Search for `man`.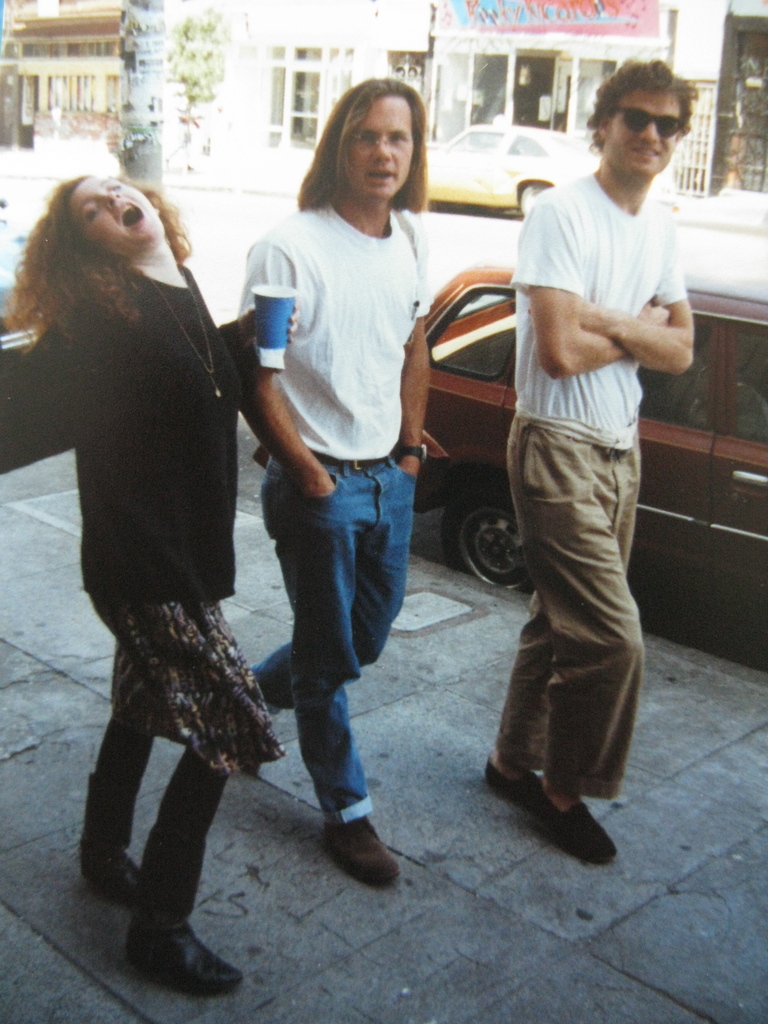
Found at {"left": 481, "top": 57, "right": 698, "bottom": 862}.
